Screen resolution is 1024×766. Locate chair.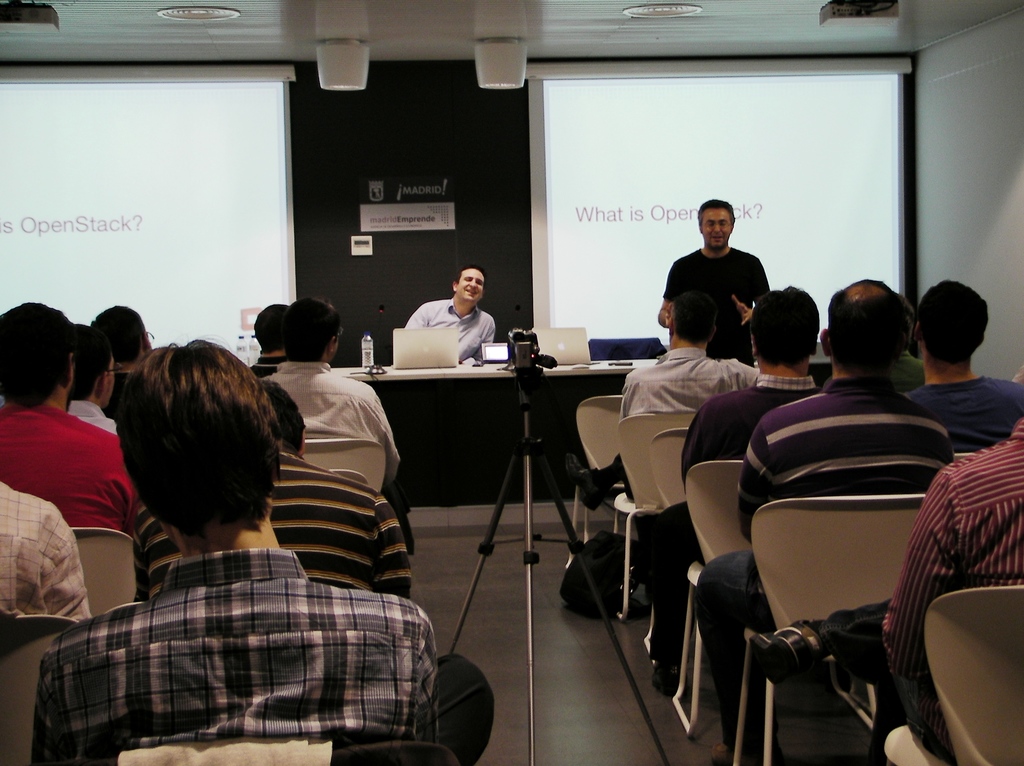
[x1=0, y1=609, x2=79, y2=765].
